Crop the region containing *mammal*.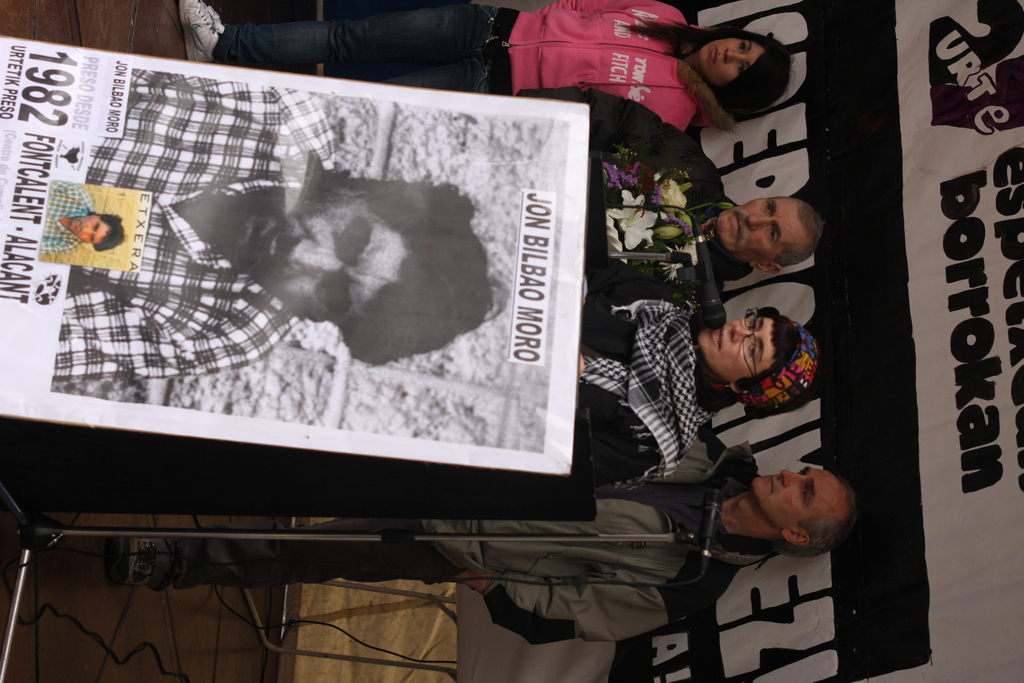
Crop region: [180, 0, 791, 134].
